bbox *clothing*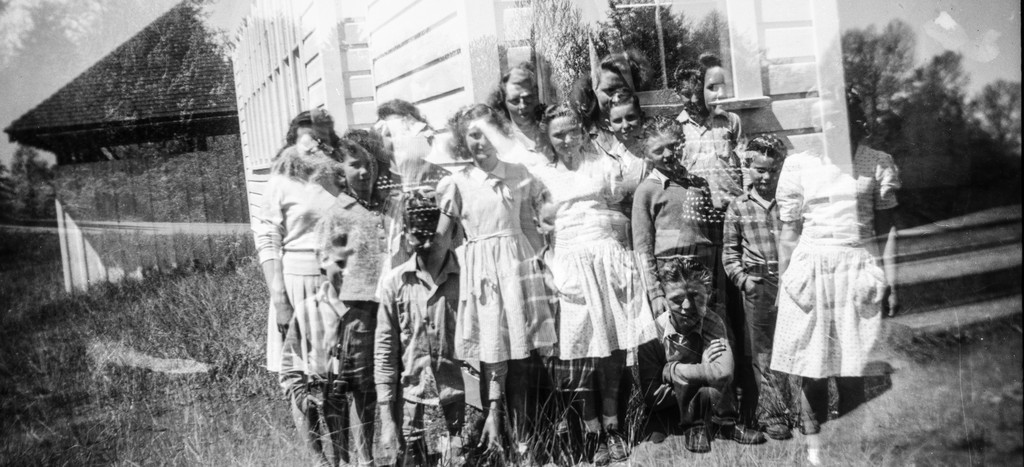
664,110,748,244
